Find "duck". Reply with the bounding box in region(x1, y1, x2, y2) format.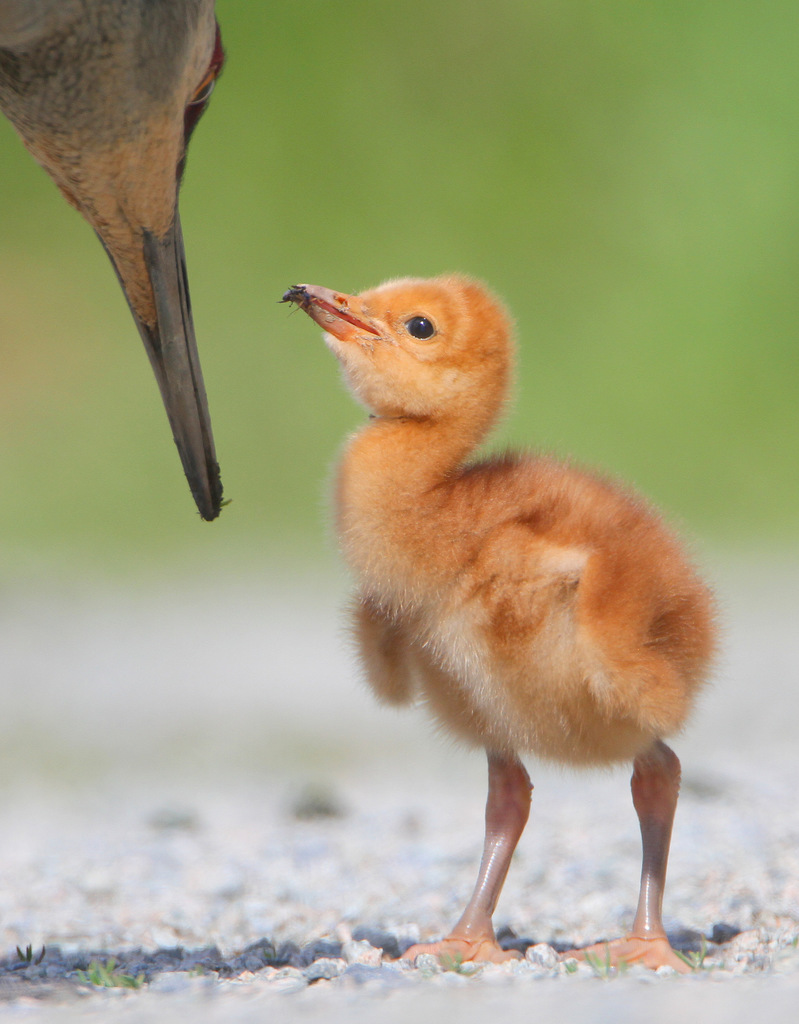
region(0, 0, 251, 522).
